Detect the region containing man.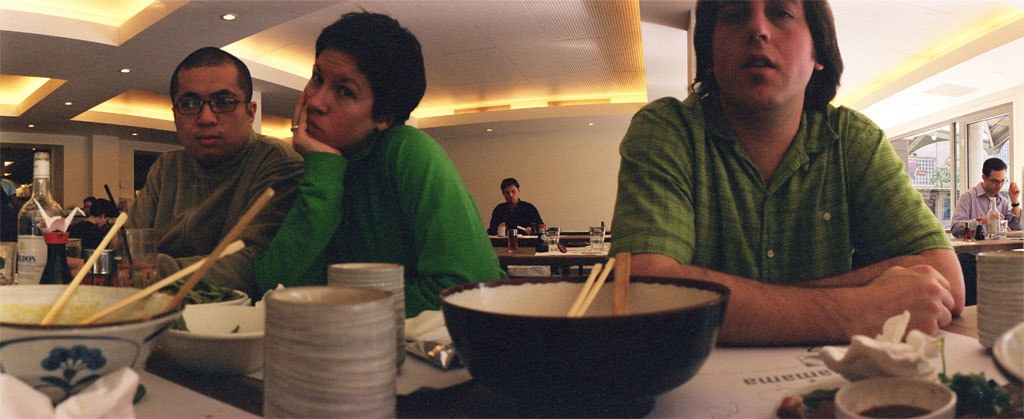
(left=950, top=154, right=1023, bottom=227).
